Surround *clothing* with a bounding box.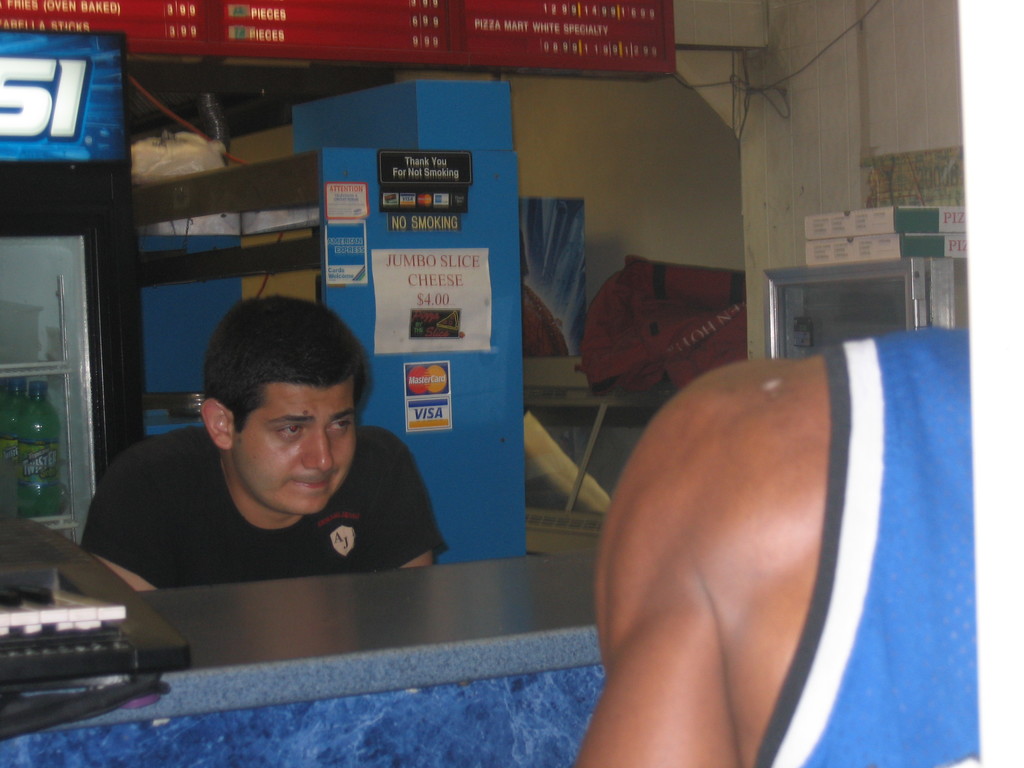
[74,390,476,612].
